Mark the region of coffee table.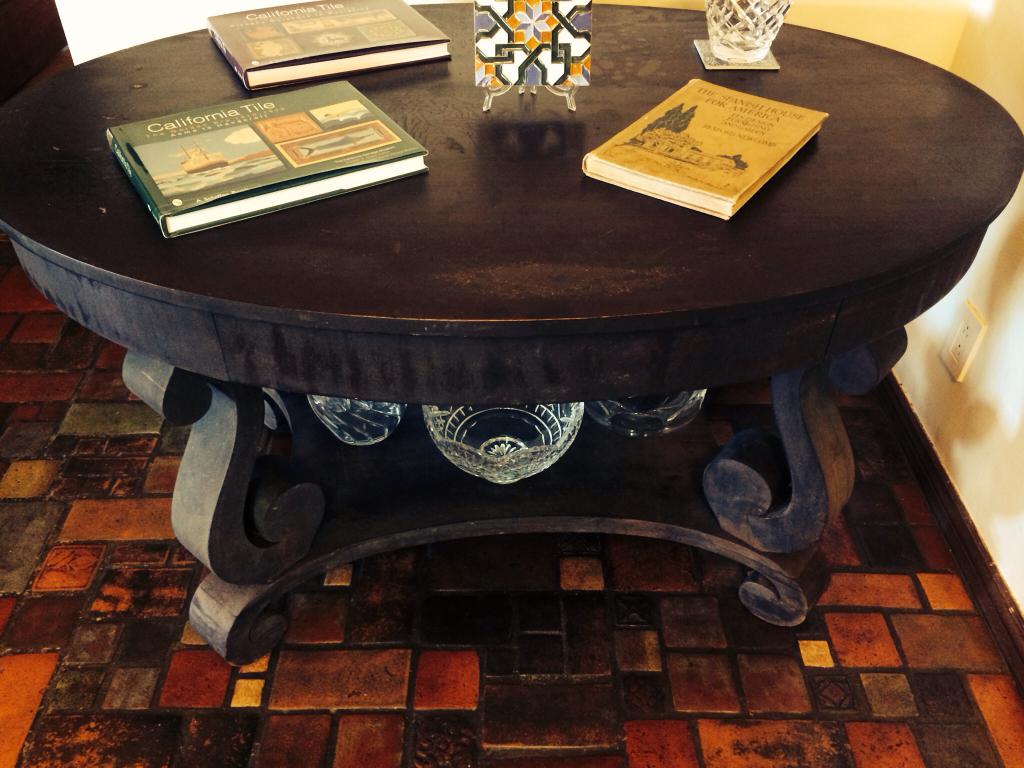
Region: select_region(0, 0, 1023, 663).
